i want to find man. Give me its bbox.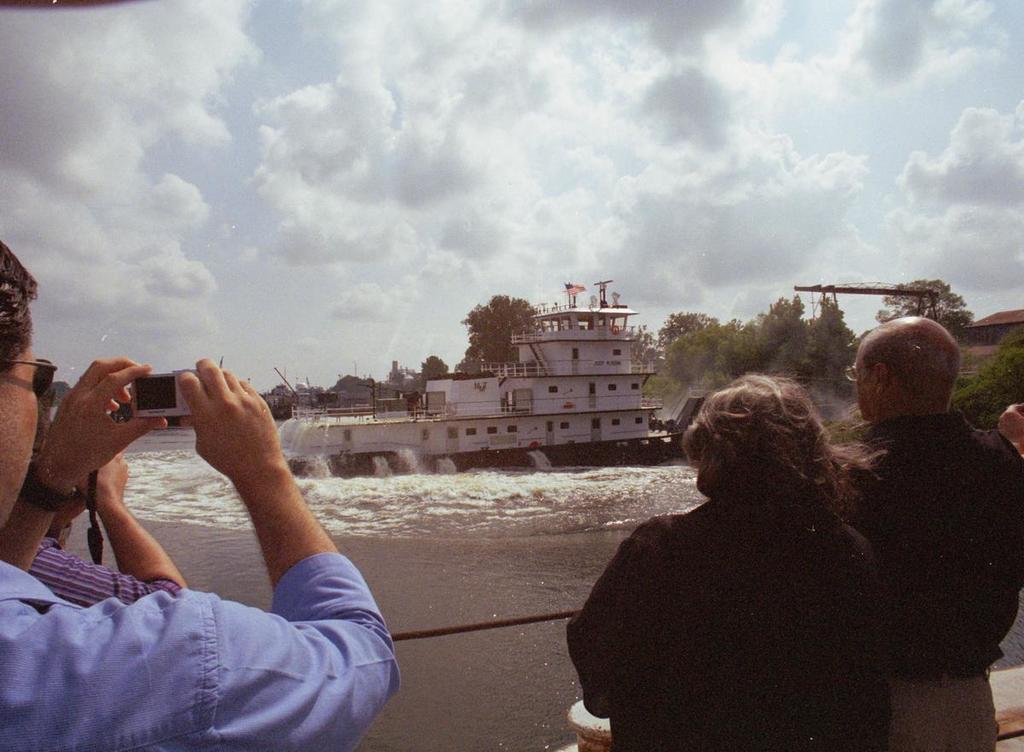
left=0, top=241, right=404, bottom=750.
